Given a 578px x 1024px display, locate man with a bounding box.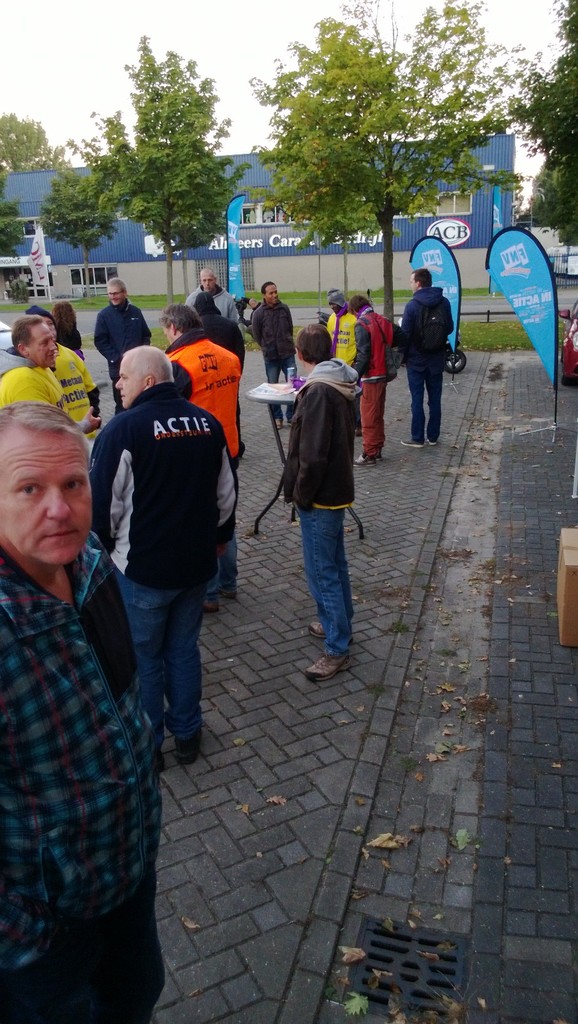
Located: (left=0, top=309, right=105, bottom=438).
